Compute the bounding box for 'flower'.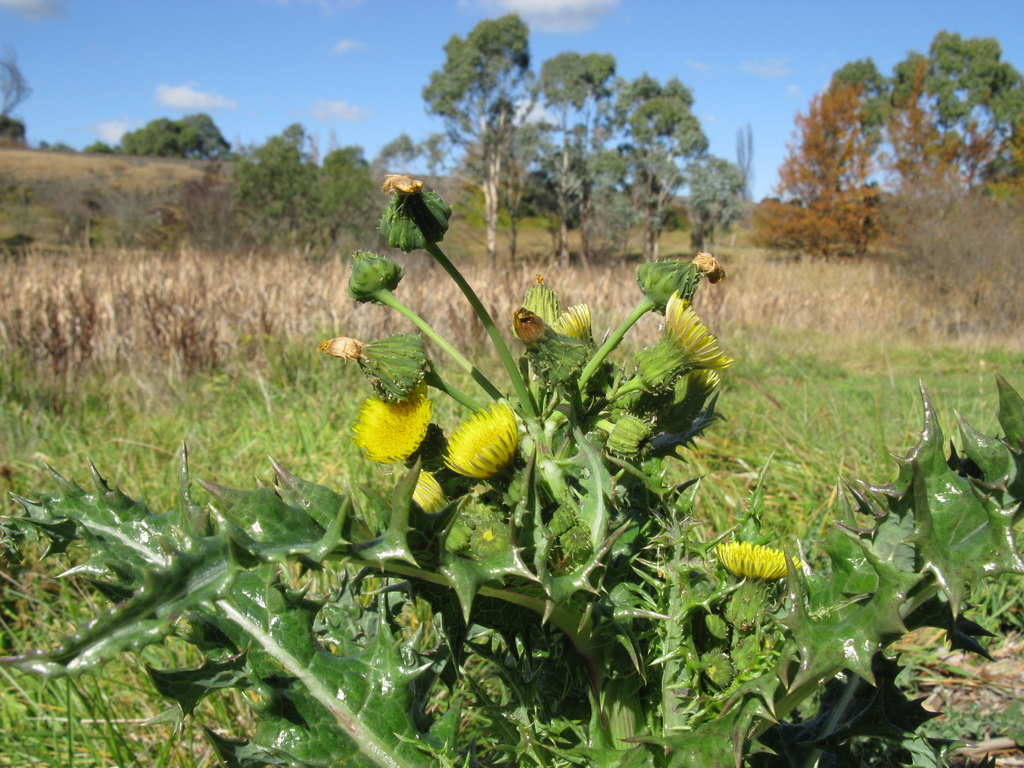
x1=714 y1=541 x2=798 y2=579.
